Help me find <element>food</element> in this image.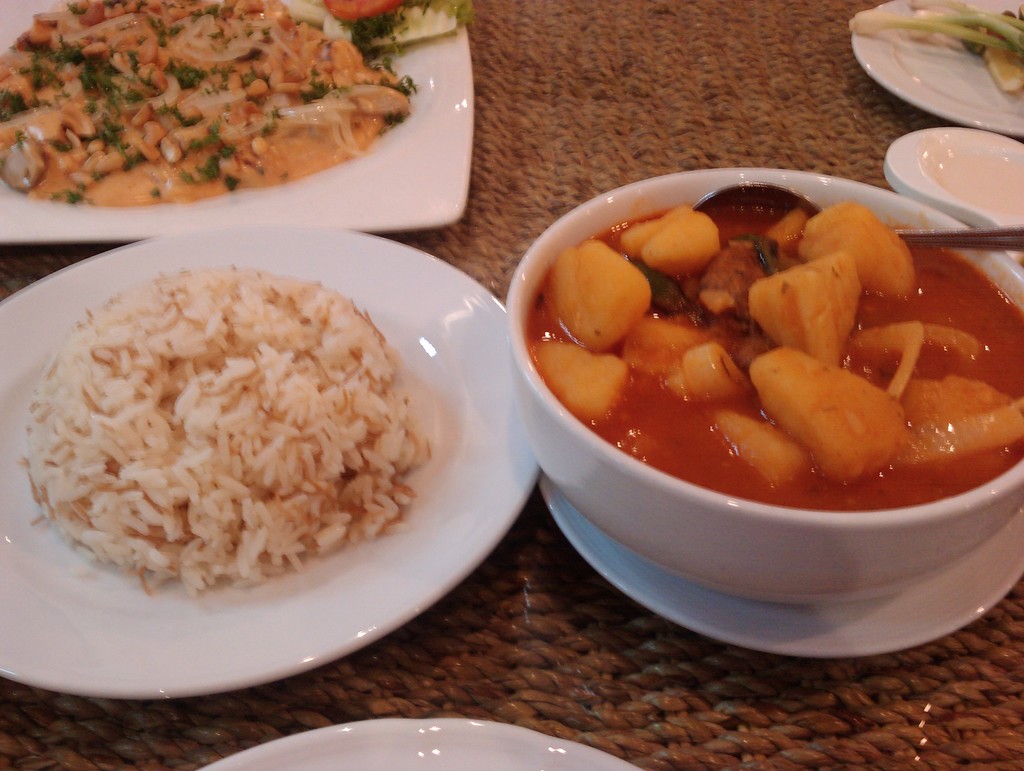
Found it: locate(16, 261, 438, 593).
